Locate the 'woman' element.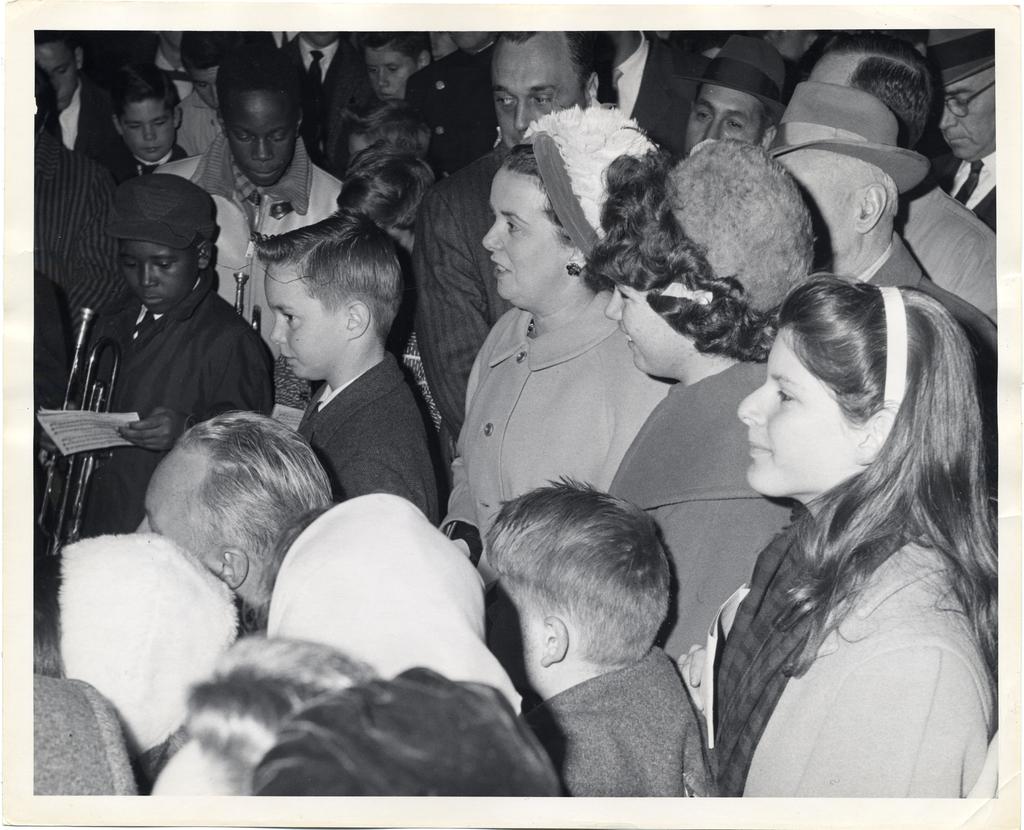
Element bbox: 686/223/1012/829.
